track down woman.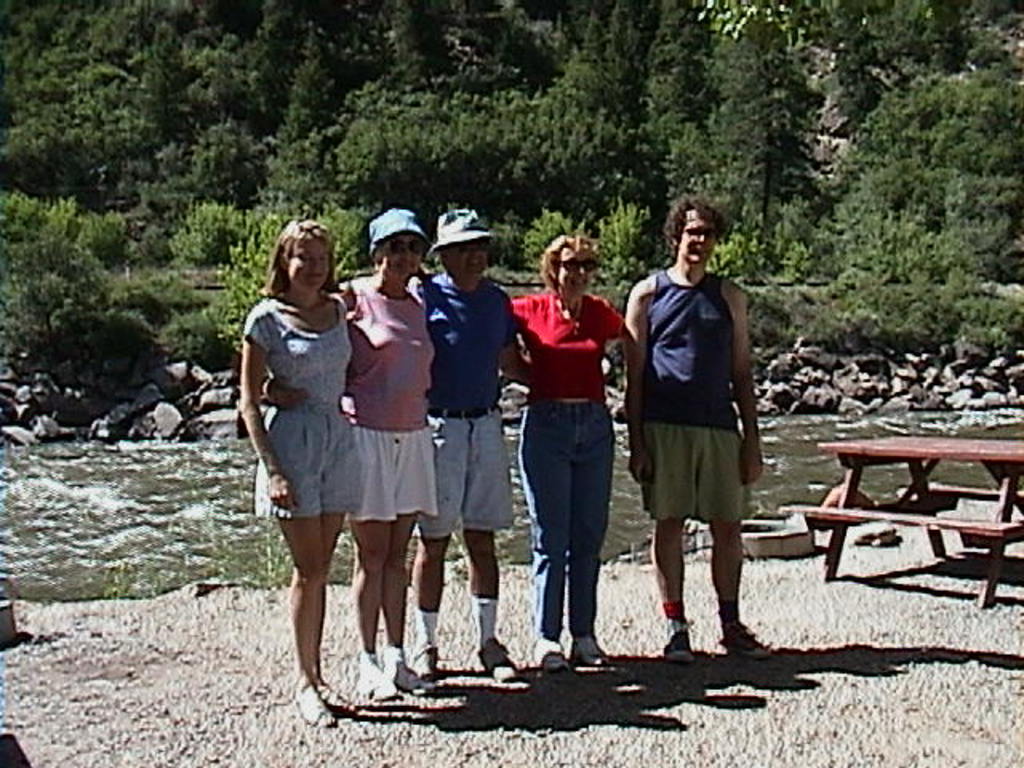
Tracked to box(232, 213, 368, 734).
